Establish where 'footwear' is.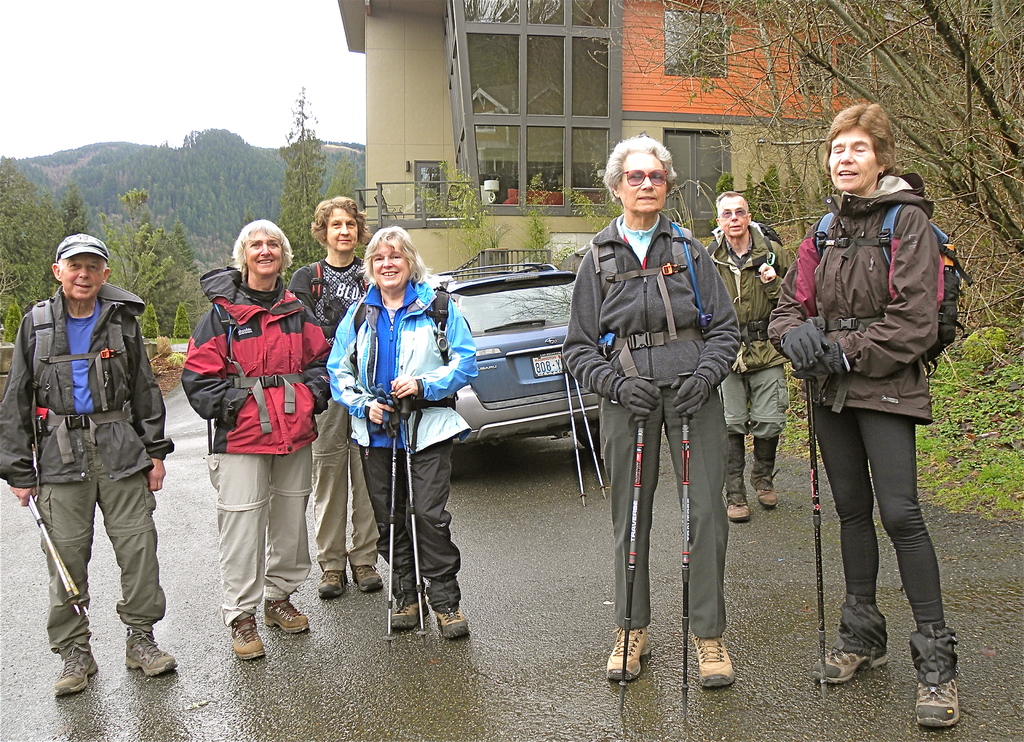
Established at box(808, 645, 893, 689).
